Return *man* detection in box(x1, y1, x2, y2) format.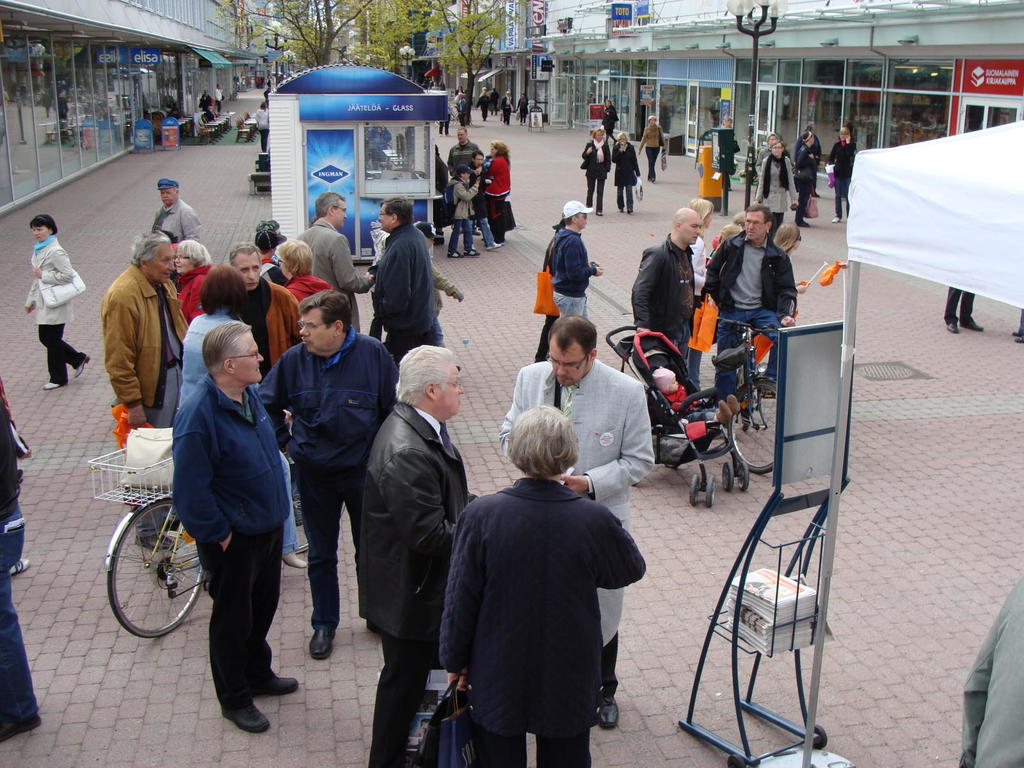
box(960, 577, 1023, 767).
